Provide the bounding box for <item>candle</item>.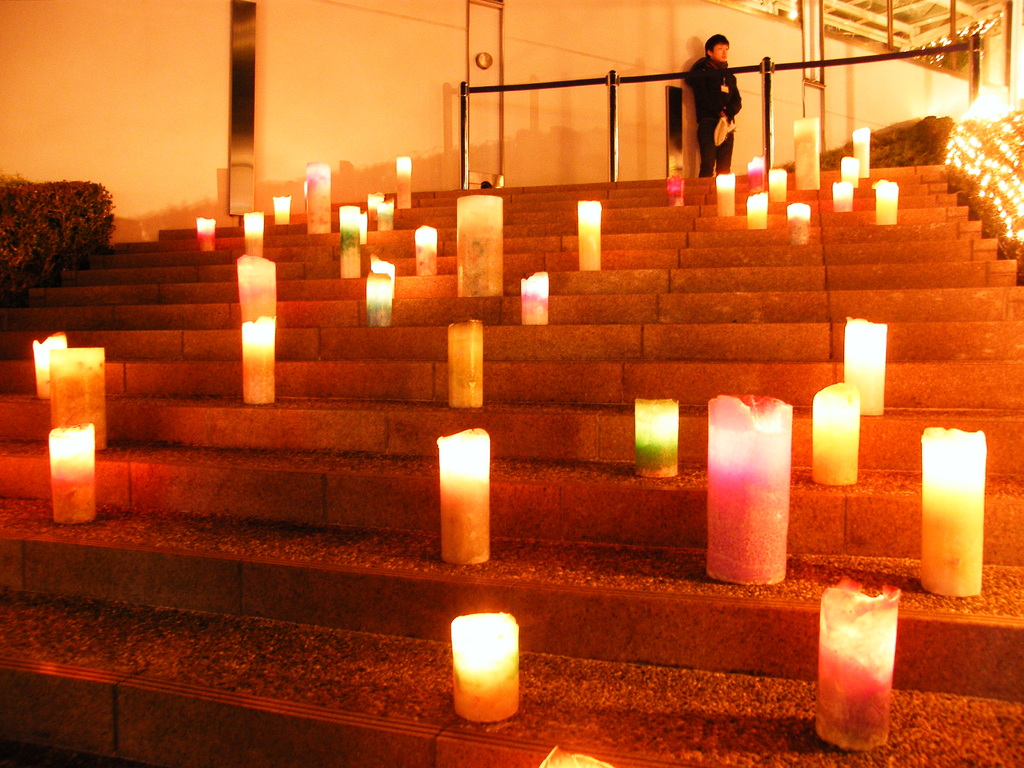
rect(635, 399, 680, 479).
